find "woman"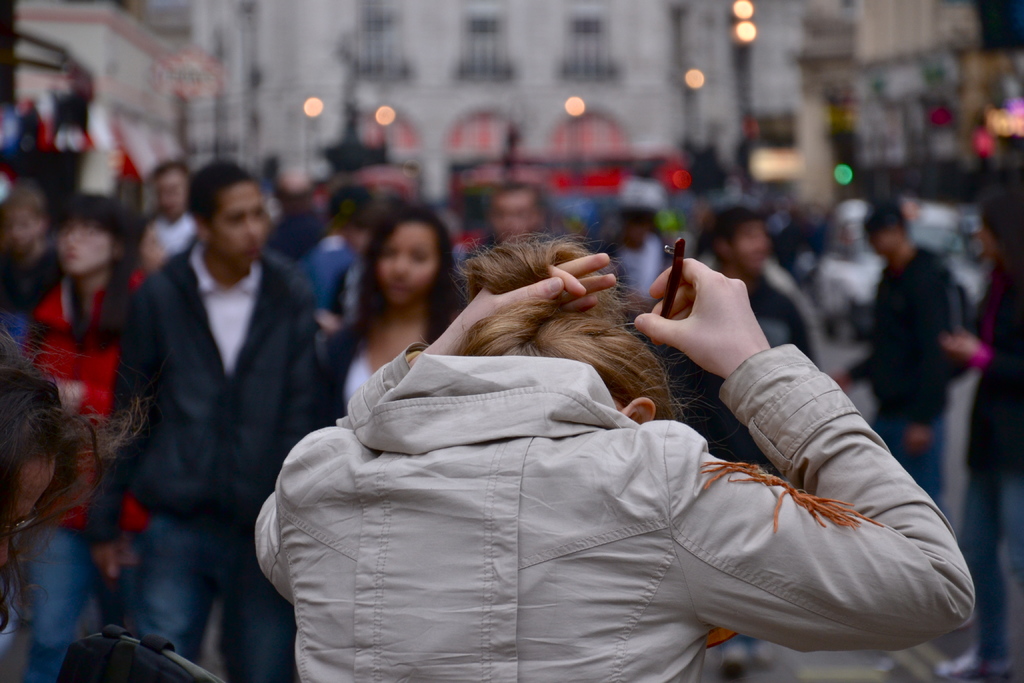
box(0, 315, 150, 636)
